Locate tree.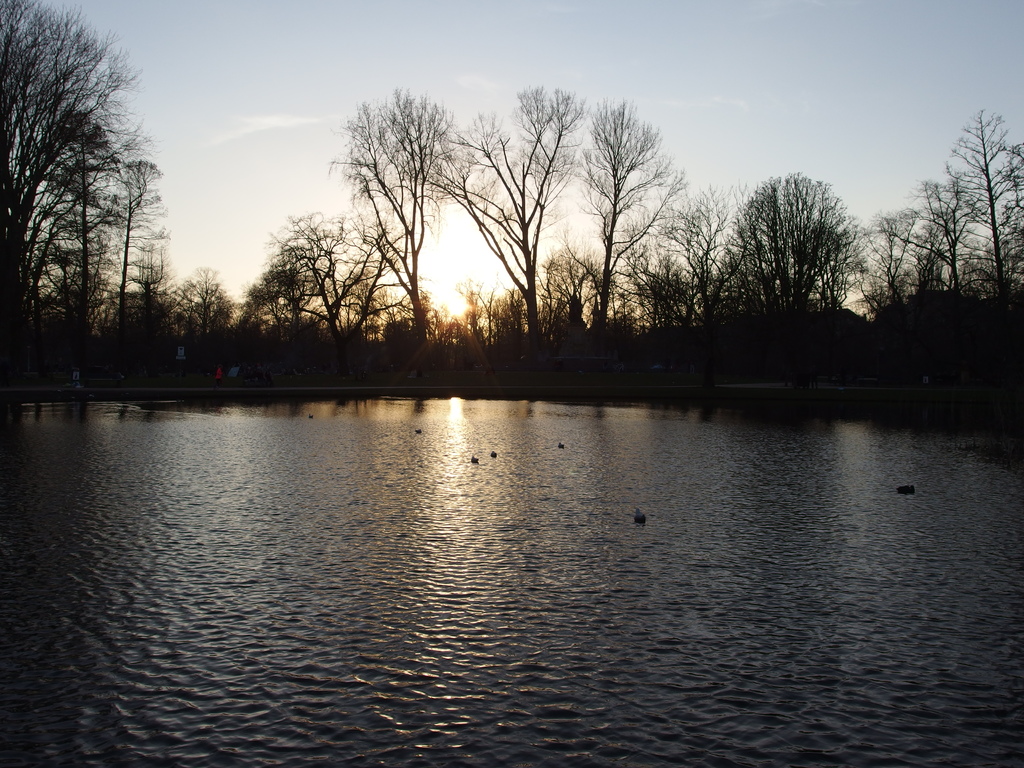
Bounding box: left=17, top=0, right=169, bottom=388.
